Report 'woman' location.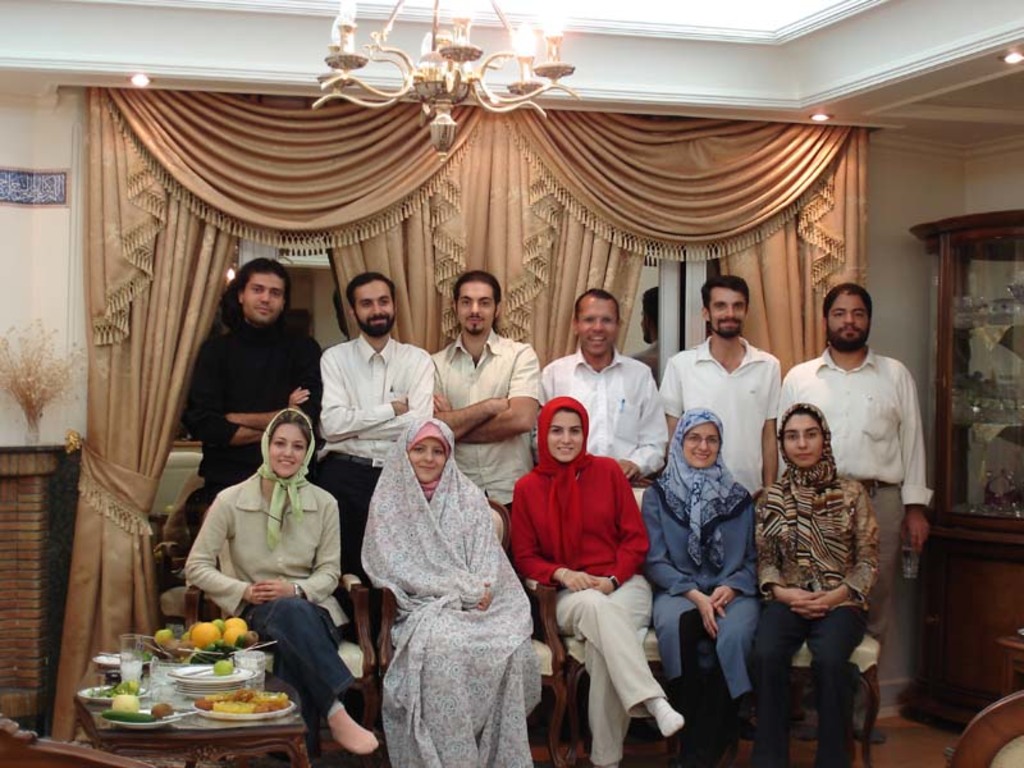
Report: bbox(351, 412, 531, 765).
